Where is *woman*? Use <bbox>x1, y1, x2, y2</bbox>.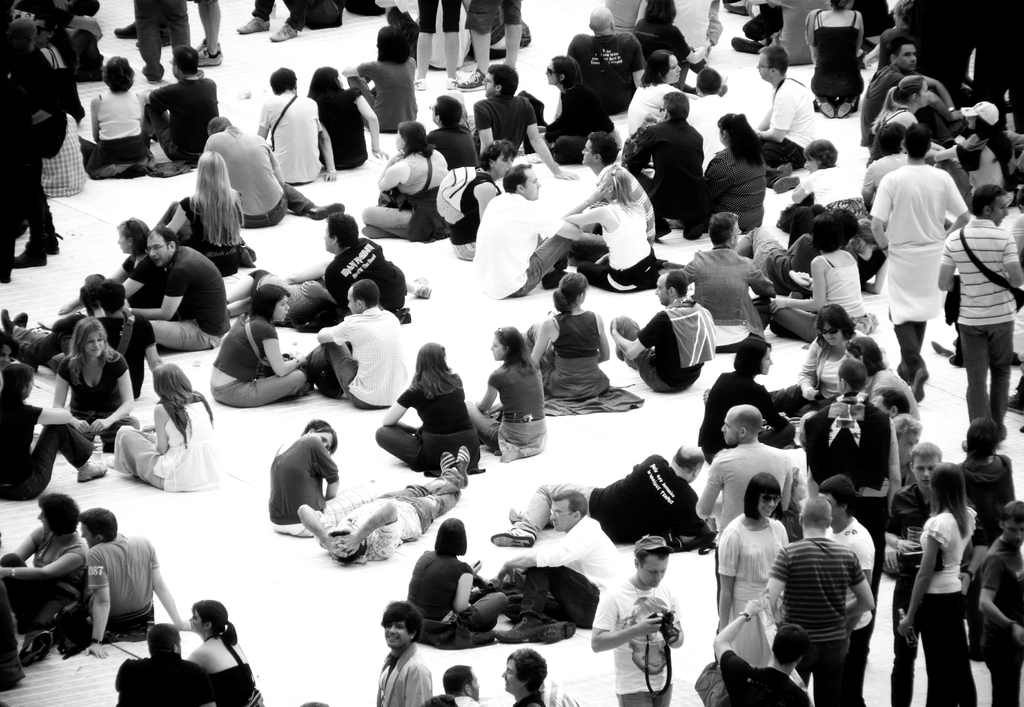
<bbox>80, 58, 156, 175</bbox>.
